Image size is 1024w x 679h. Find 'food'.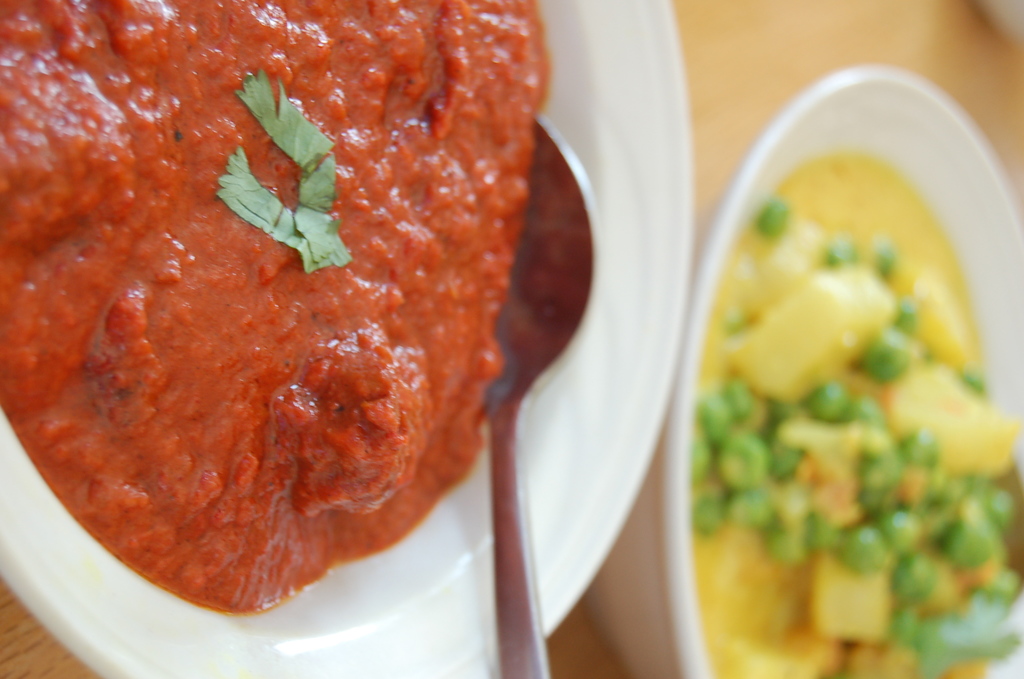
[x1=4, y1=16, x2=554, y2=626].
